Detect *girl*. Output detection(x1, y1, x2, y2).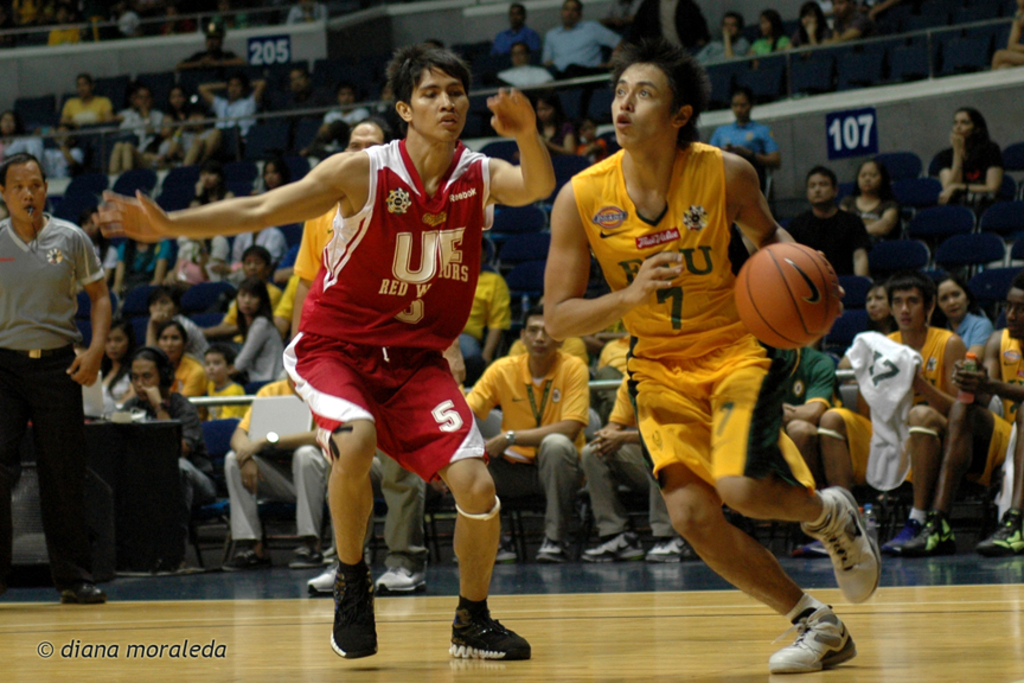
detection(930, 274, 992, 359).
